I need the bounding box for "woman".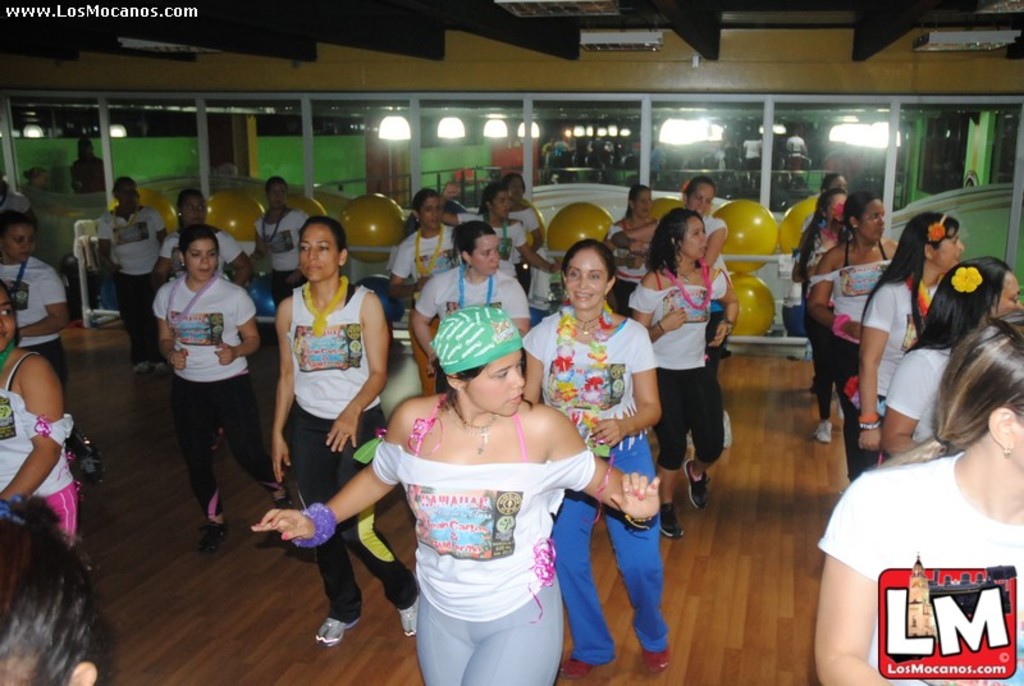
Here it is: left=436, top=182, right=562, bottom=299.
